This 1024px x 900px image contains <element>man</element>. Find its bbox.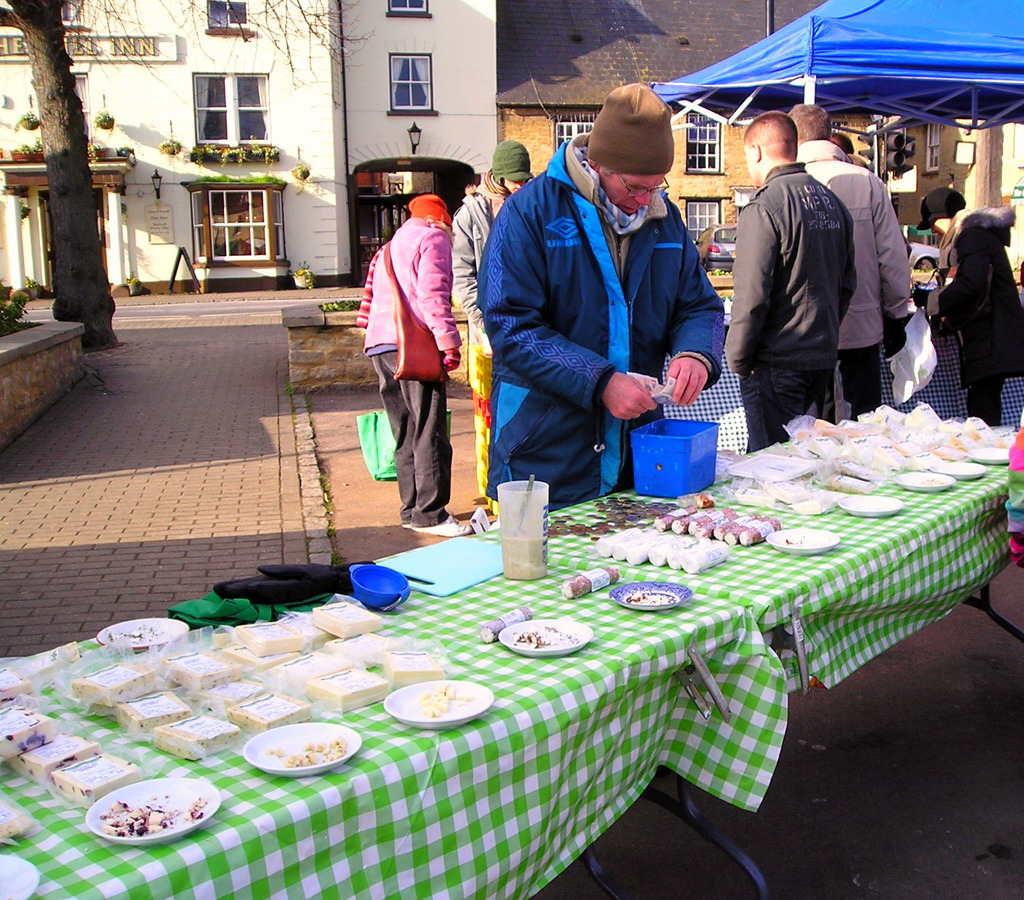
crop(474, 79, 724, 524).
